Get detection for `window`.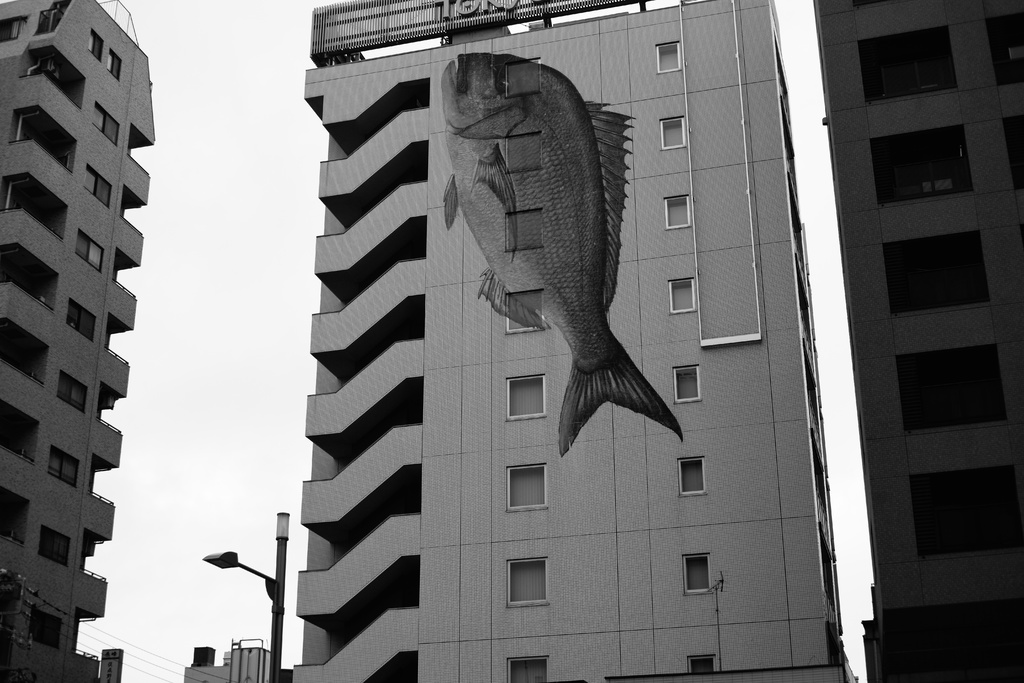
Detection: (684,554,710,595).
